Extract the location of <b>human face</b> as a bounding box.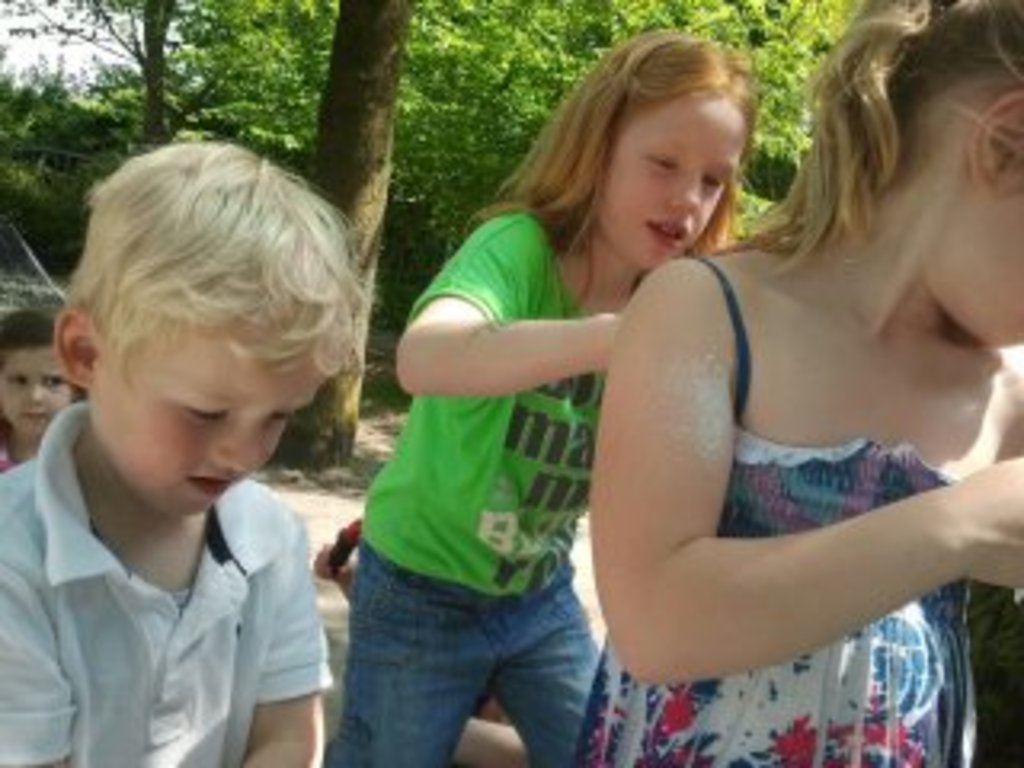
(left=582, top=61, right=752, bottom=272).
